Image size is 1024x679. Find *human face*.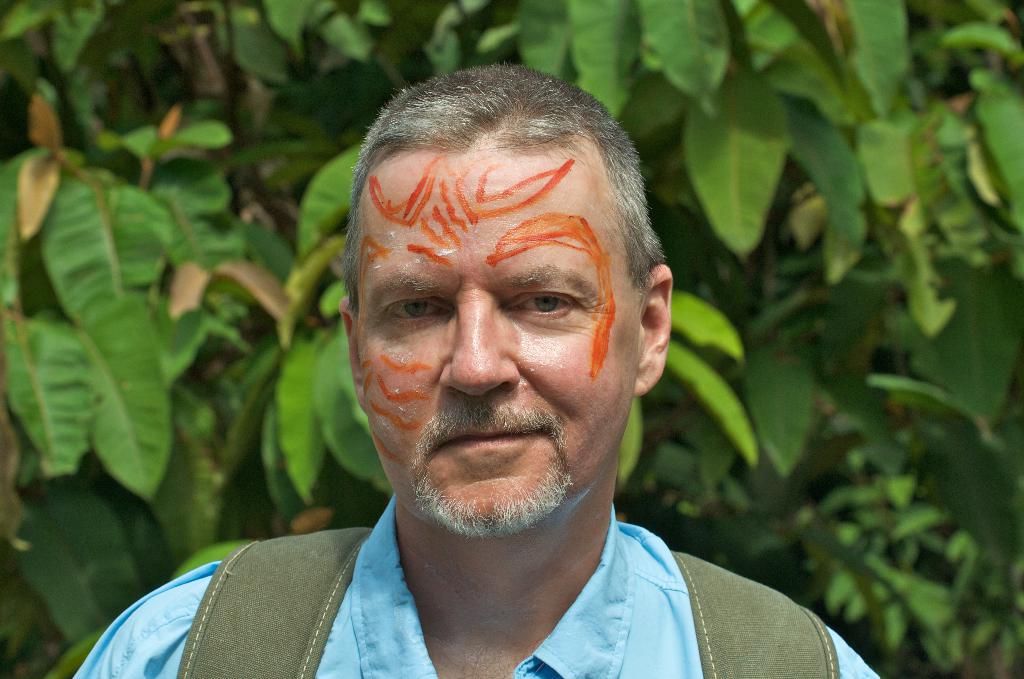
crop(360, 146, 641, 536).
